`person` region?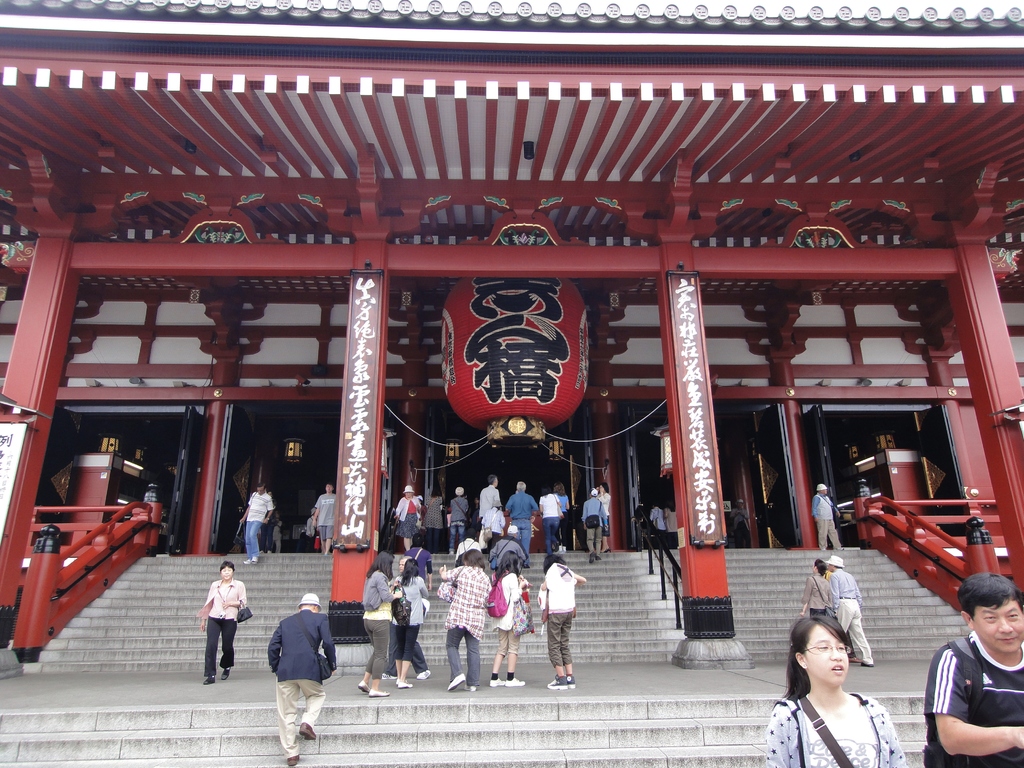
<box>596,481,612,549</box>
